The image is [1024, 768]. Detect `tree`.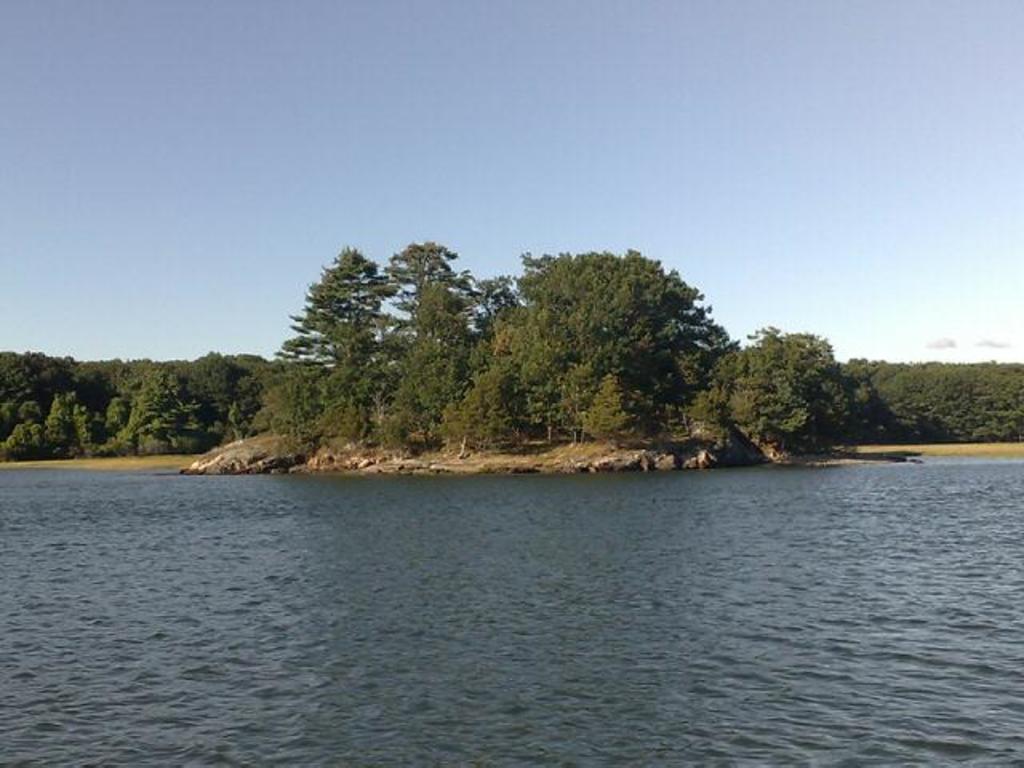
Detection: [x1=470, y1=275, x2=523, y2=352].
